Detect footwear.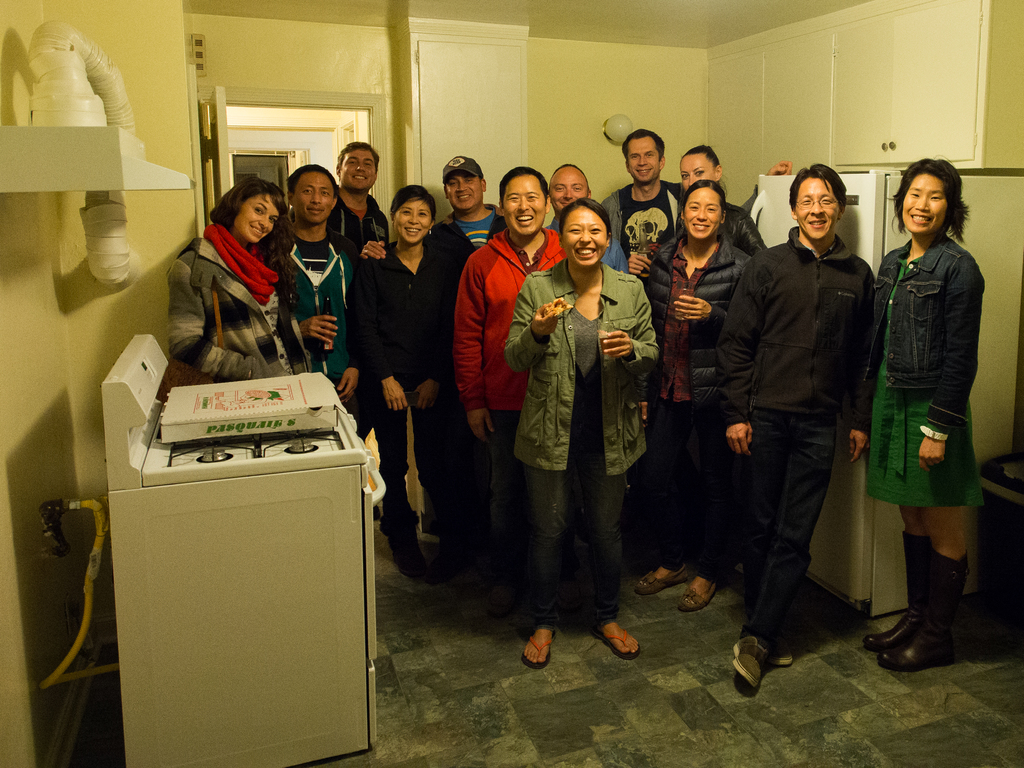
Detected at <bbox>774, 637, 793, 668</bbox>.
